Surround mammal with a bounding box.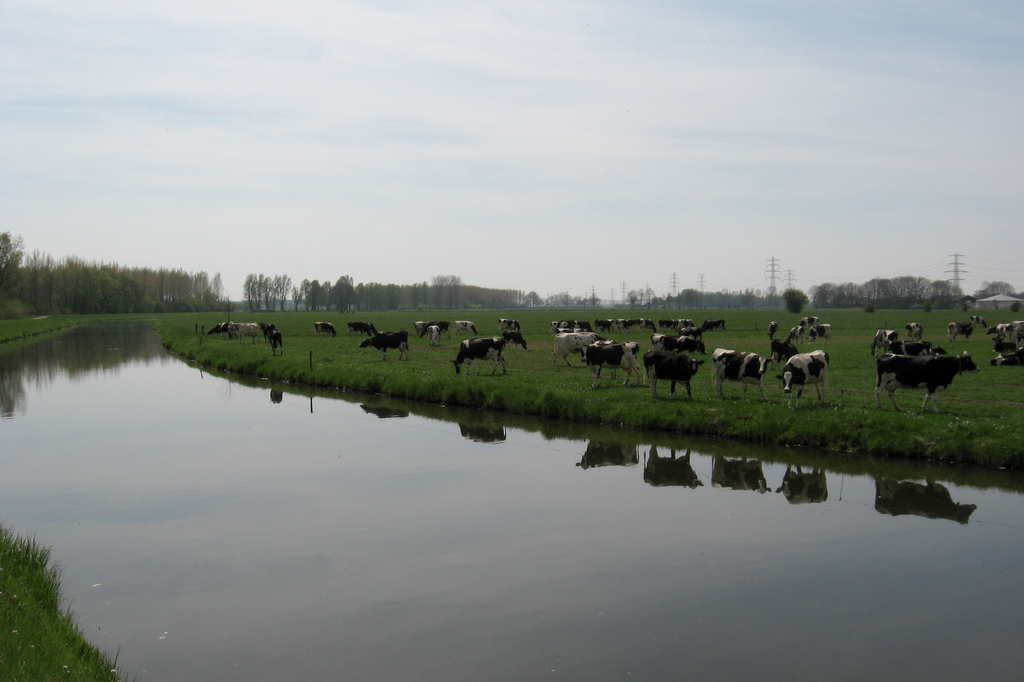
locate(425, 321, 452, 337).
